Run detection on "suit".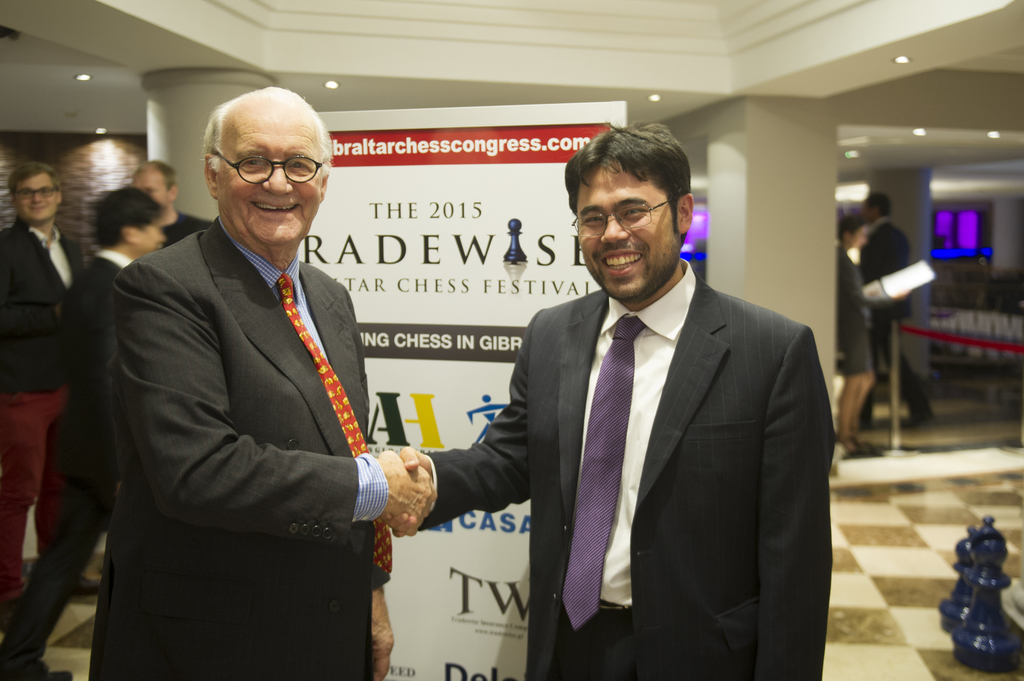
Result: select_region(95, 105, 429, 673).
